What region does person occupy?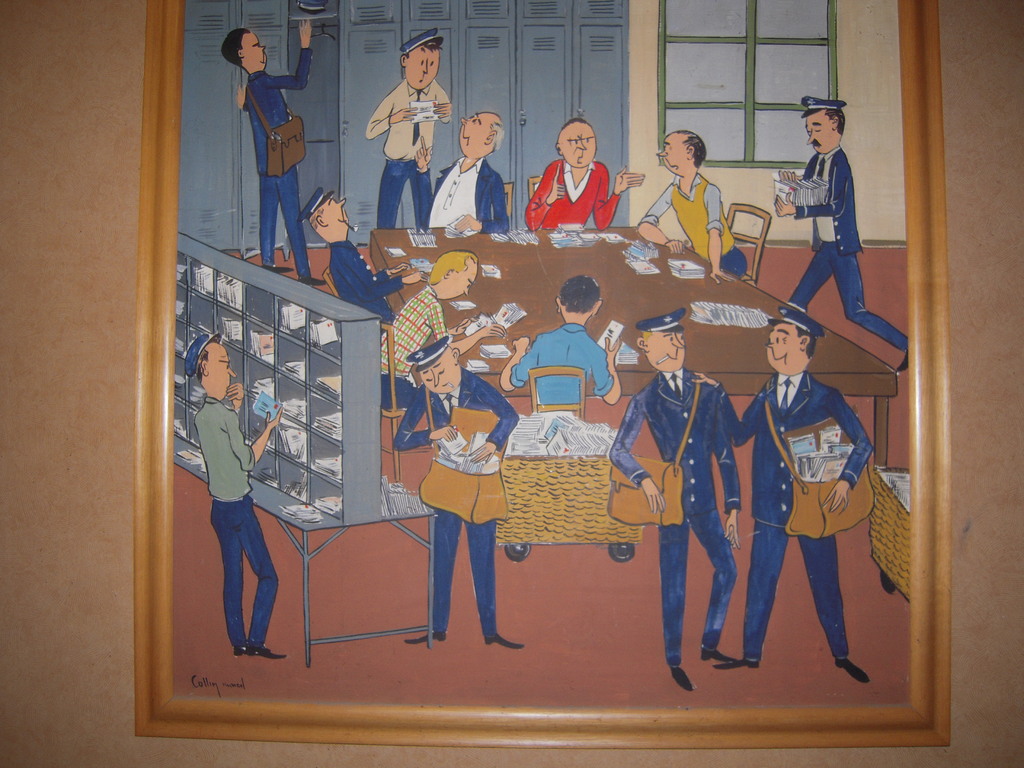
[775, 108, 906, 382].
